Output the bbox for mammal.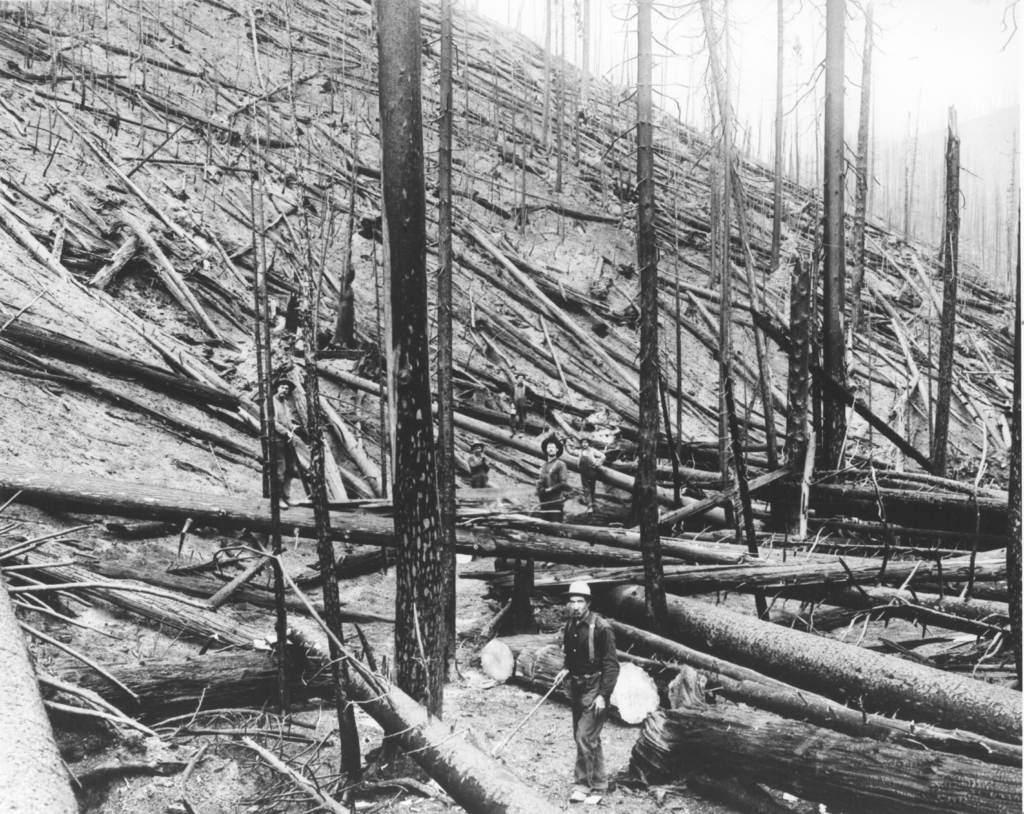
260:371:305:512.
